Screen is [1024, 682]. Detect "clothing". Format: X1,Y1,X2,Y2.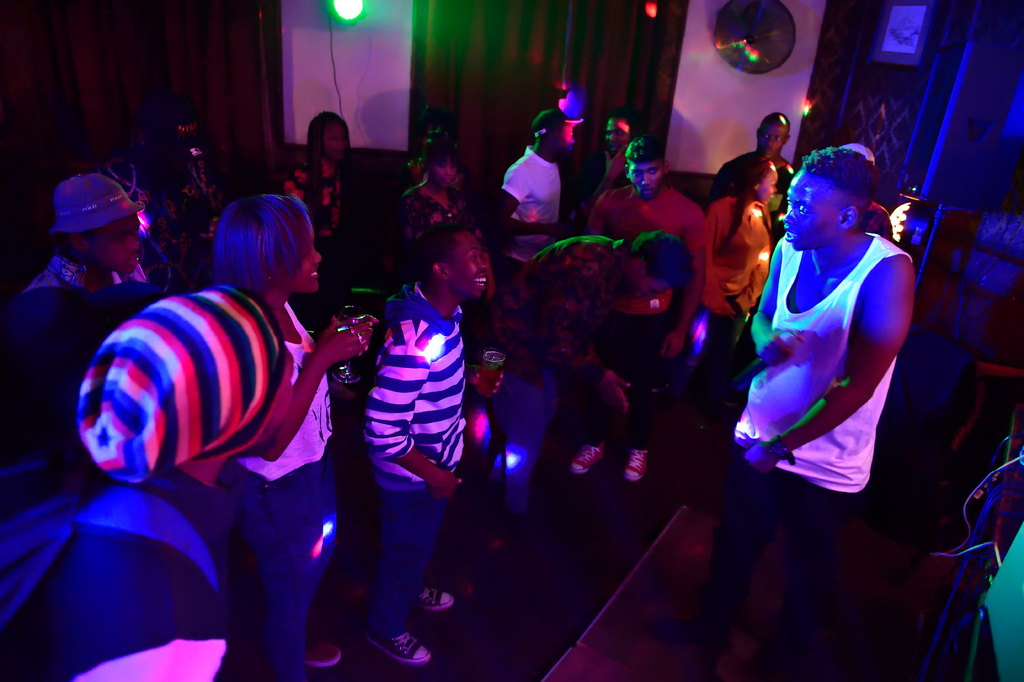
487,224,630,530.
